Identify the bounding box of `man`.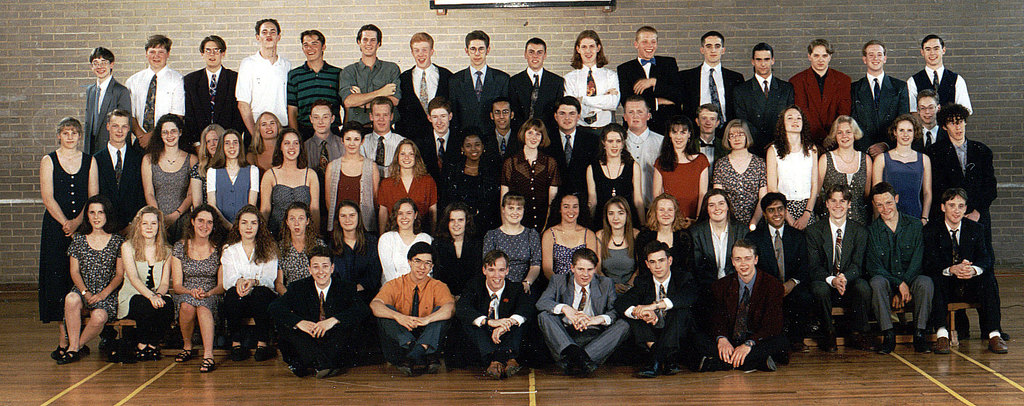
bbox(357, 96, 406, 185).
